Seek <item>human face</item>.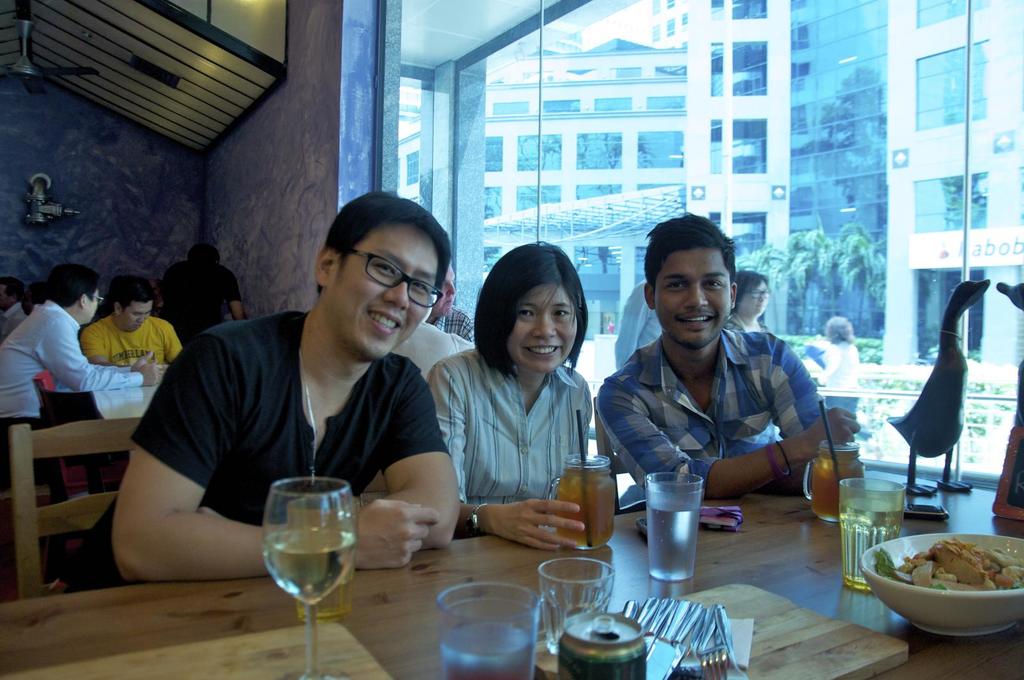
x1=653, y1=248, x2=730, y2=349.
